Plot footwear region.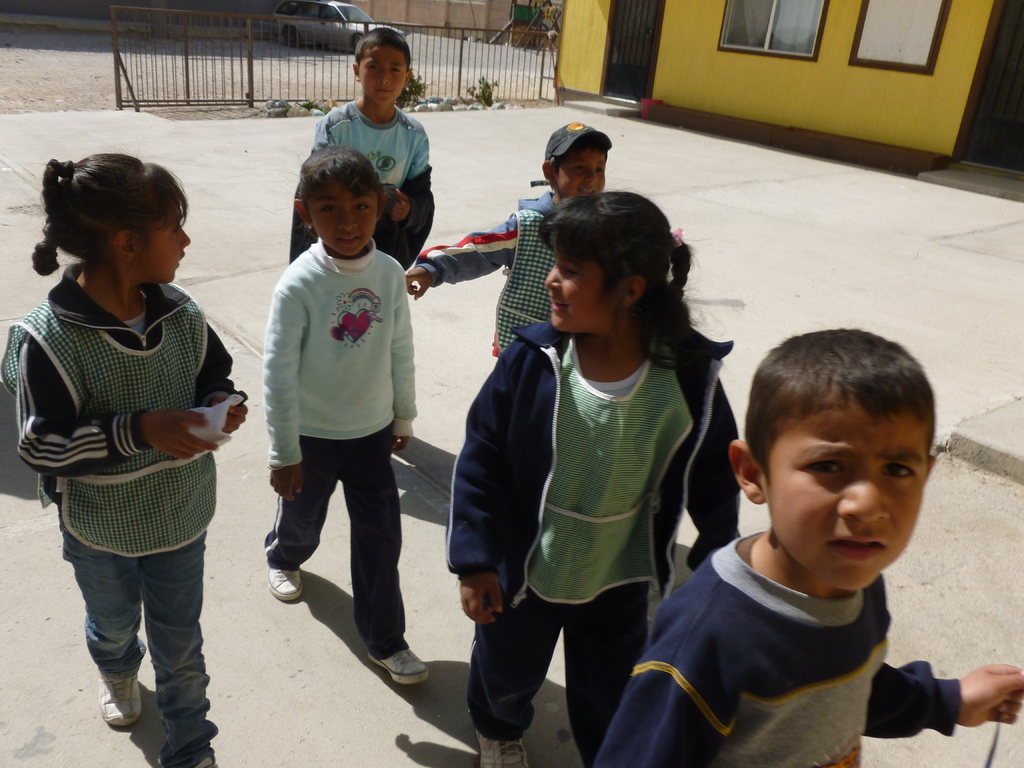
Plotted at rect(474, 724, 531, 767).
